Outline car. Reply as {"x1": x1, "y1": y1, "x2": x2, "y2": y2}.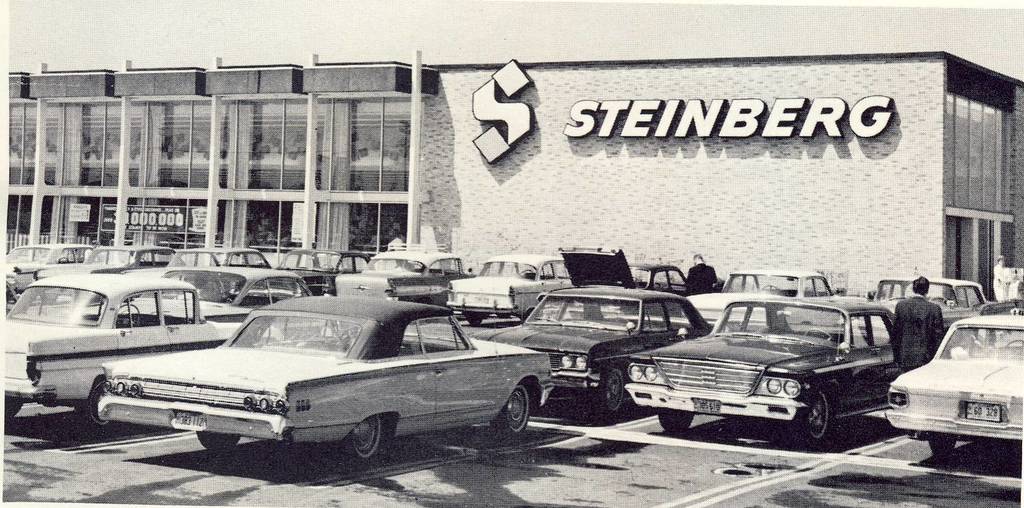
{"x1": 555, "y1": 248, "x2": 686, "y2": 296}.
